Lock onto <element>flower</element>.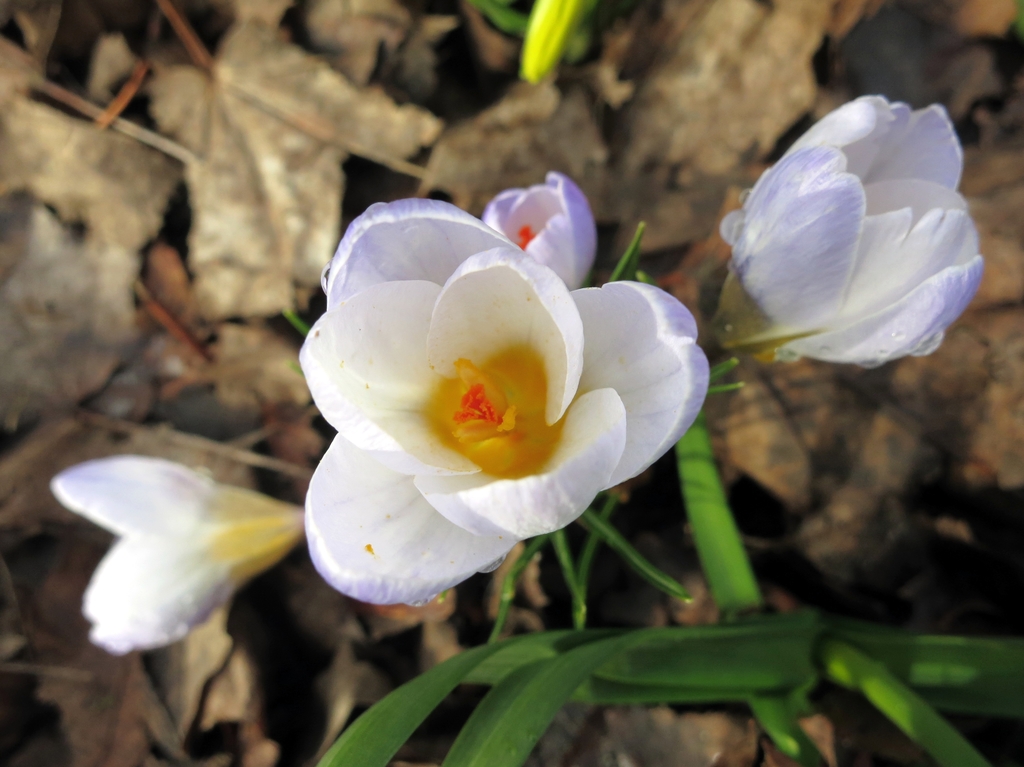
Locked: box(285, 213, 714, 627).
